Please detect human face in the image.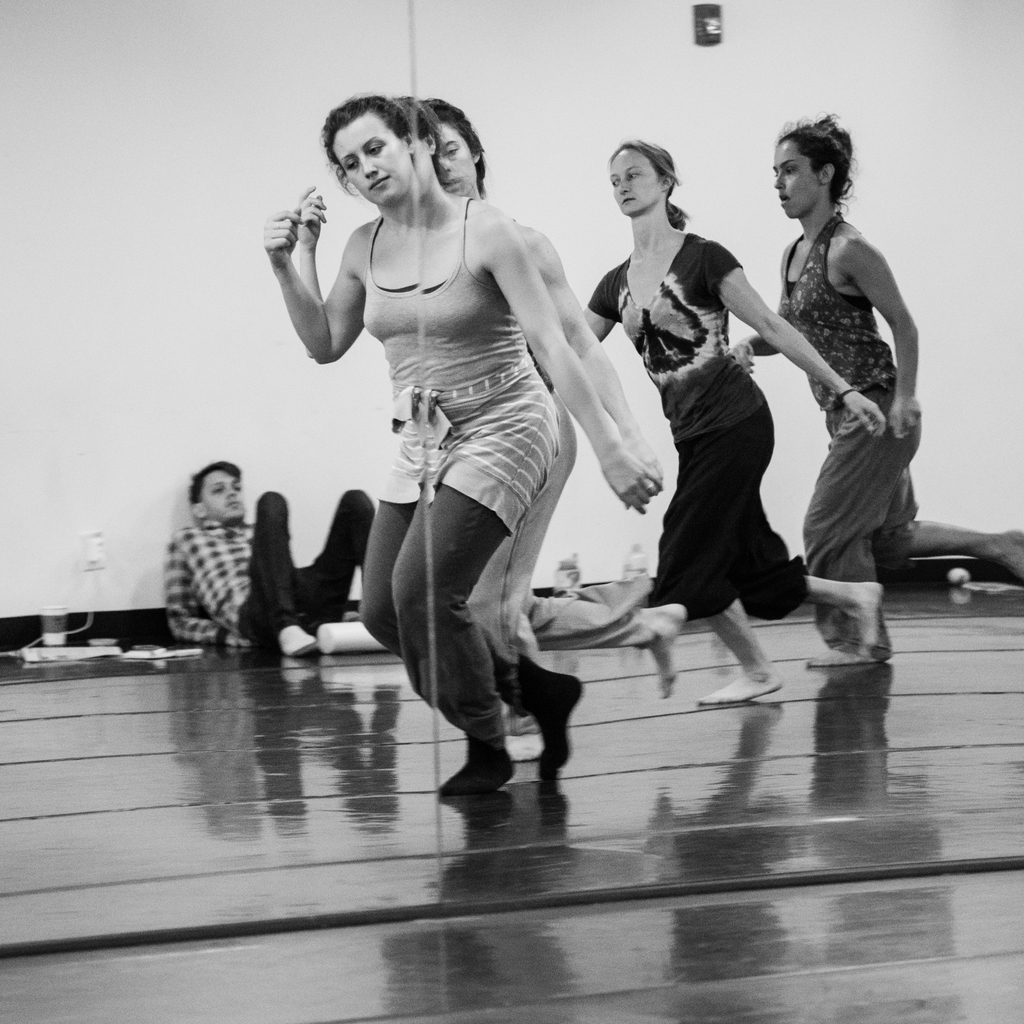
{"x1": 614, "y1": 148, "x2": 666, "y2": 221}.
